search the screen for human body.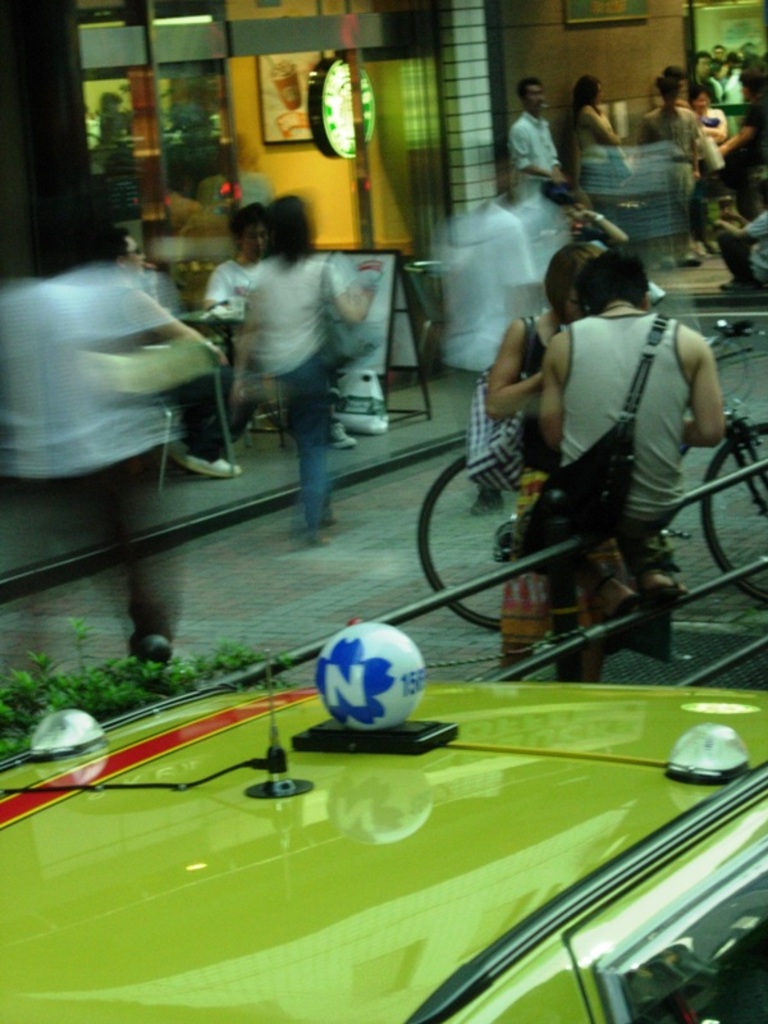
Found at bbox(513, 79, 562, 188).
